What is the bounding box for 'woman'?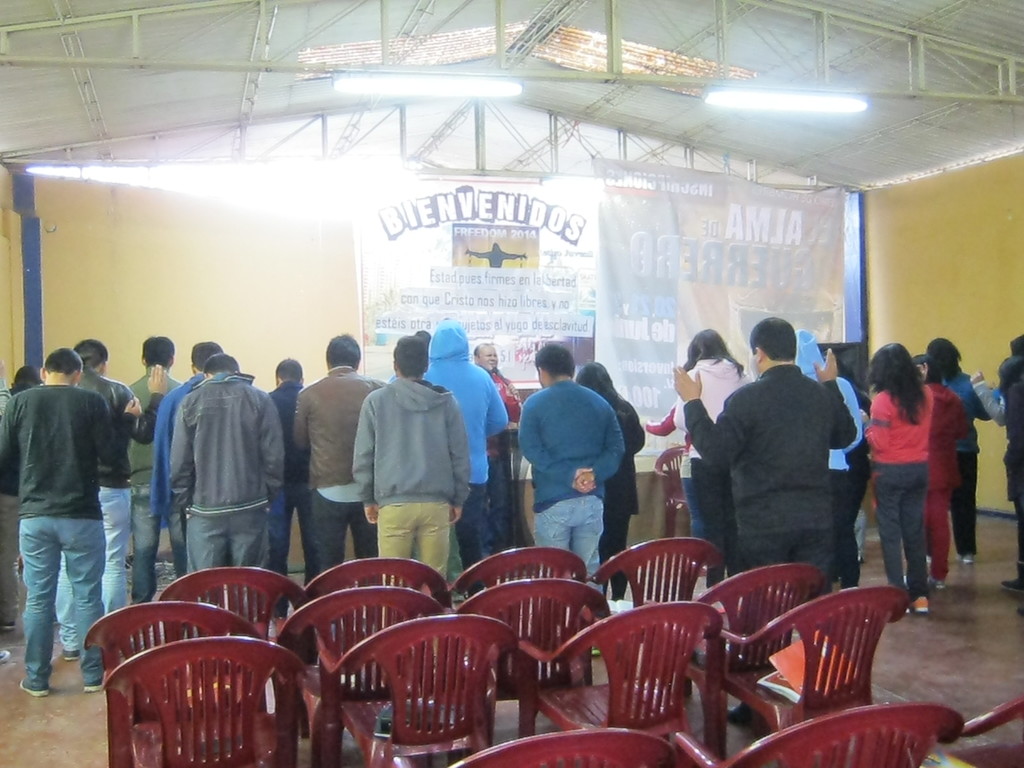
pyautogui.locateOnScreen(575, 364, 648, 602).
